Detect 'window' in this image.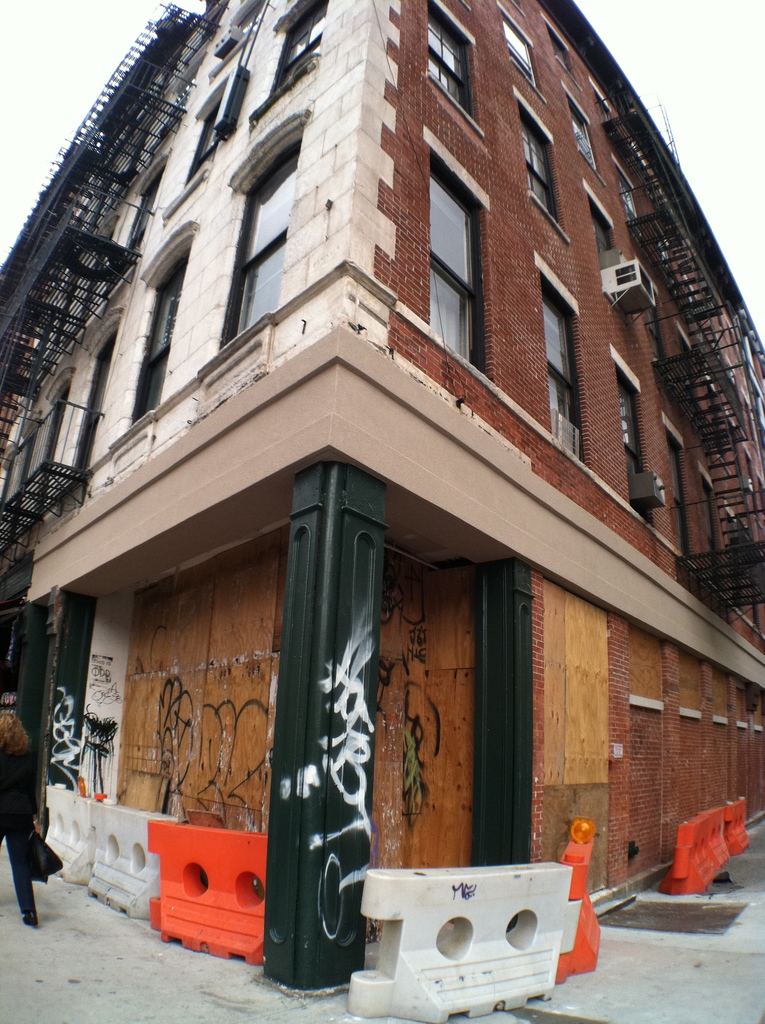
Detection: {"x1": 425, "y1": 0, "x2": 487, "y2": 138}.
